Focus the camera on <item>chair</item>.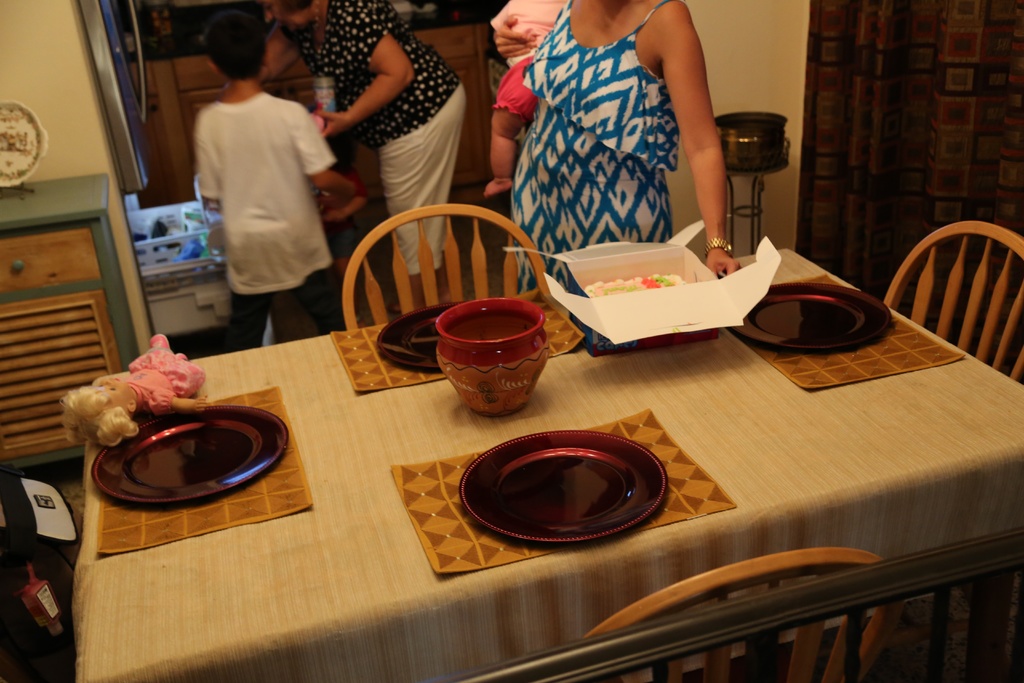
Focus region: x1=579, y1=547, x2=904, y2=682.
